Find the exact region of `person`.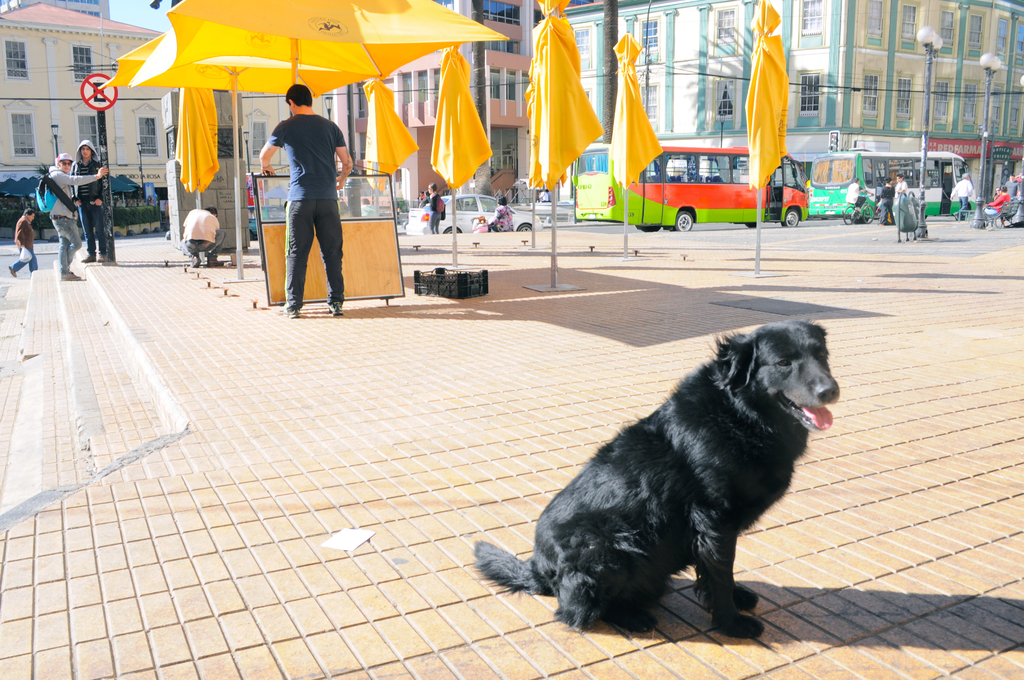
Exact region: box(5, 207, 36, 277).
